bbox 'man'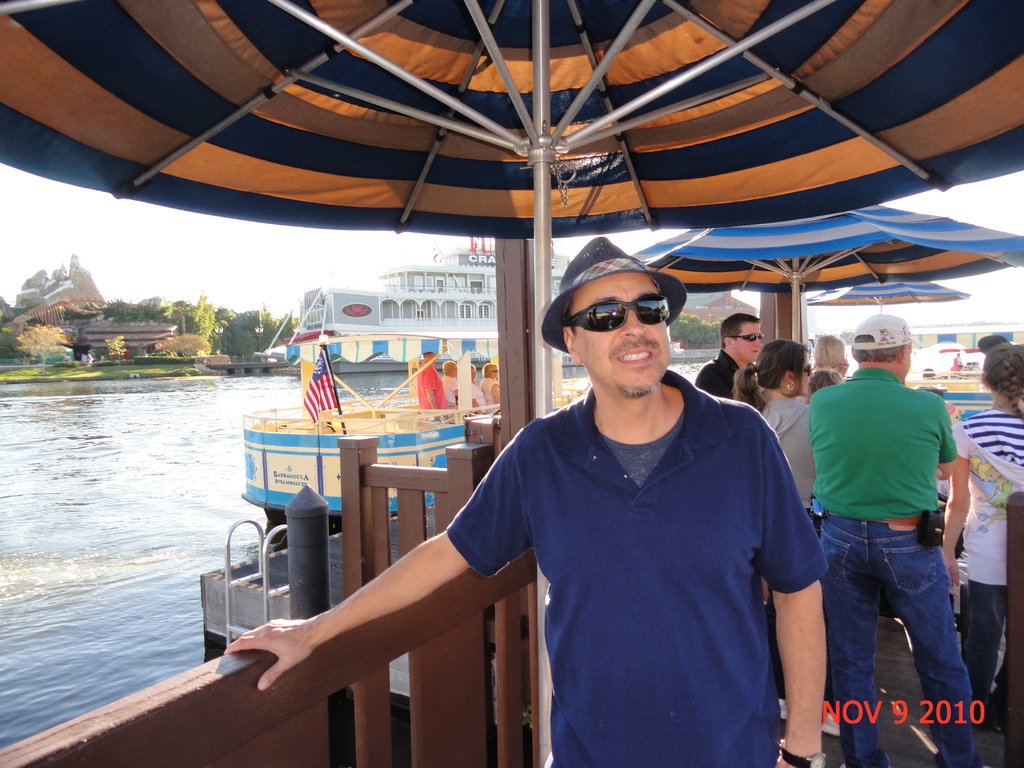
BBox(797, 310, 987, 731)
